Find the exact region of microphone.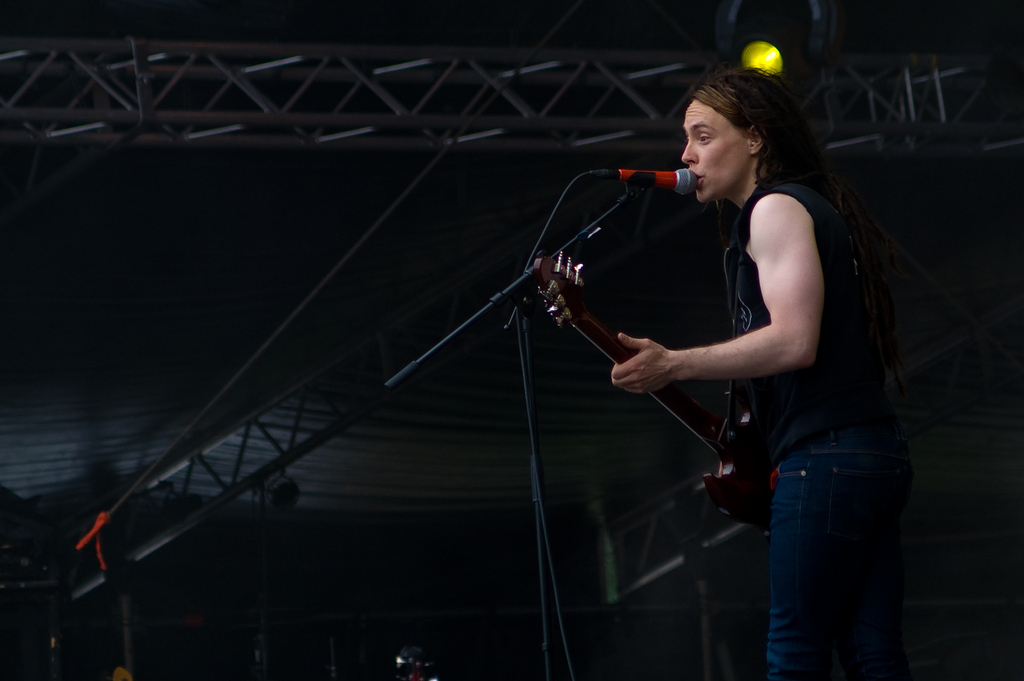
Exact region: (624,165,698,195).
